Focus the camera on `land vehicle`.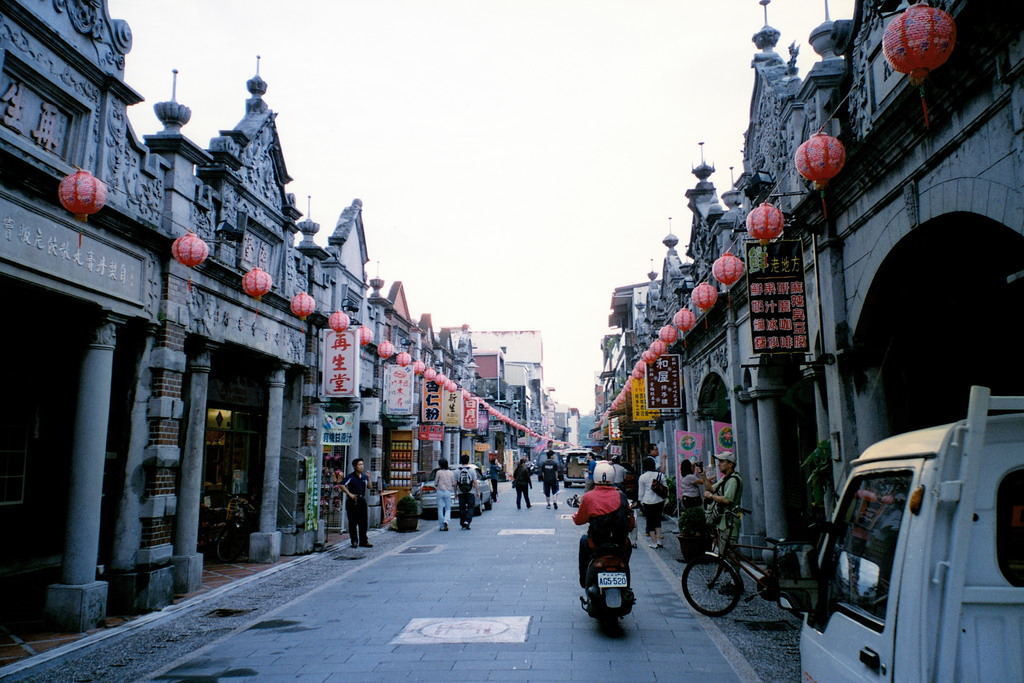
Focus region: {"left": 426, "top": 463, "right": 491, "bottom": 514}.
